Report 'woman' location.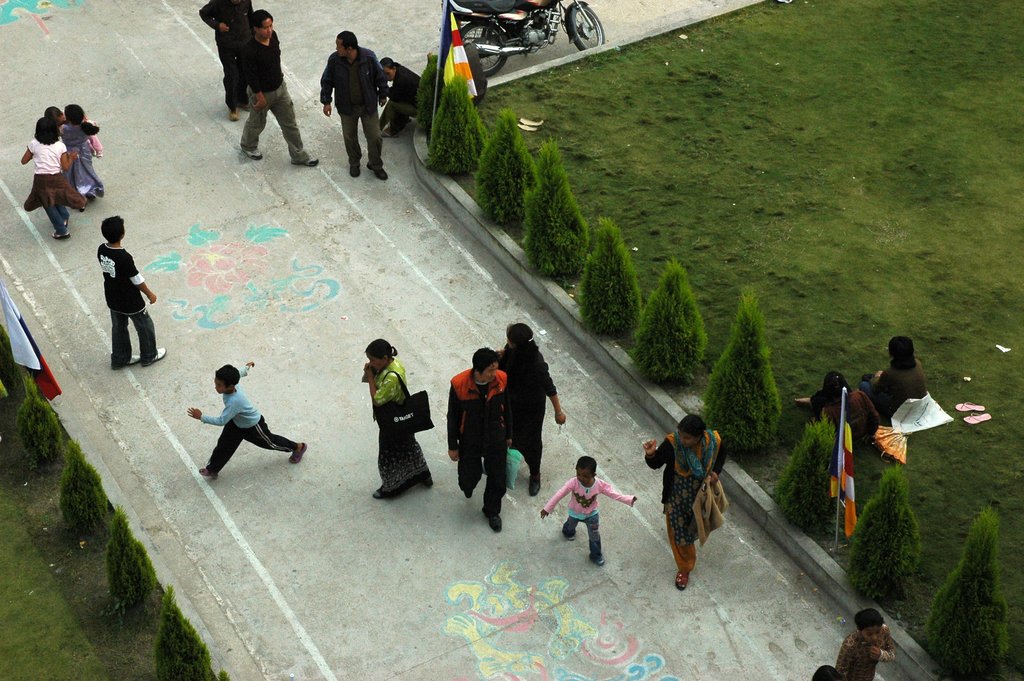
Report: region(834, 608, 897, 680).
